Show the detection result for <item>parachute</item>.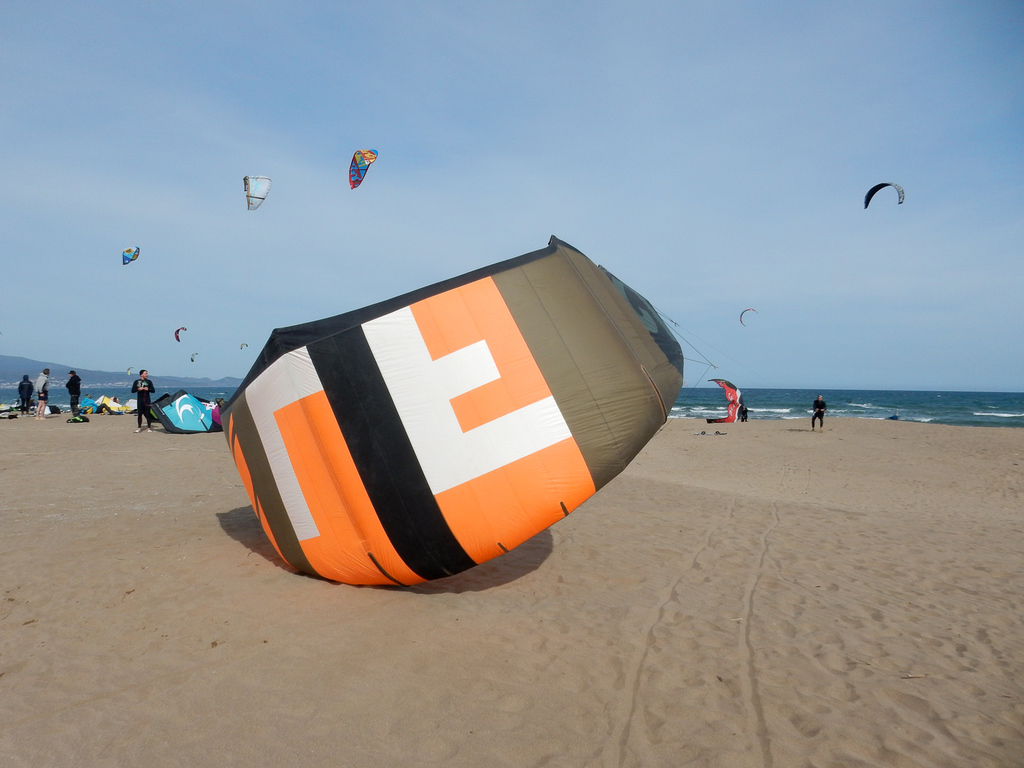
rect(239, 343, 253, 348).
